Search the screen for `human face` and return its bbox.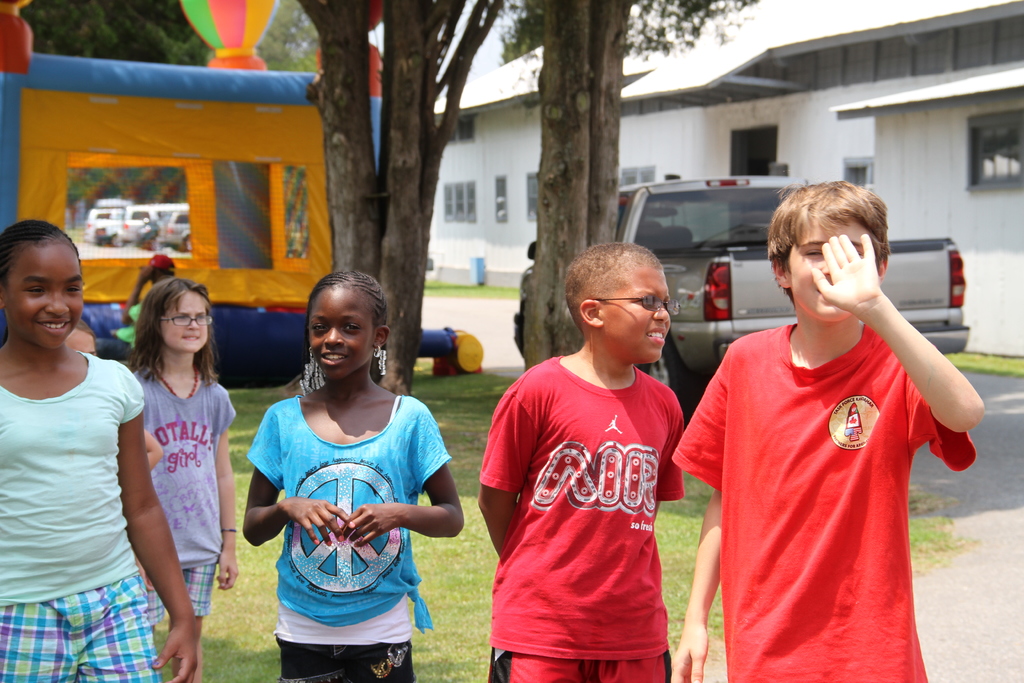
Found: pyautogui.locateOnScreen(792, 220, 872, 323).
